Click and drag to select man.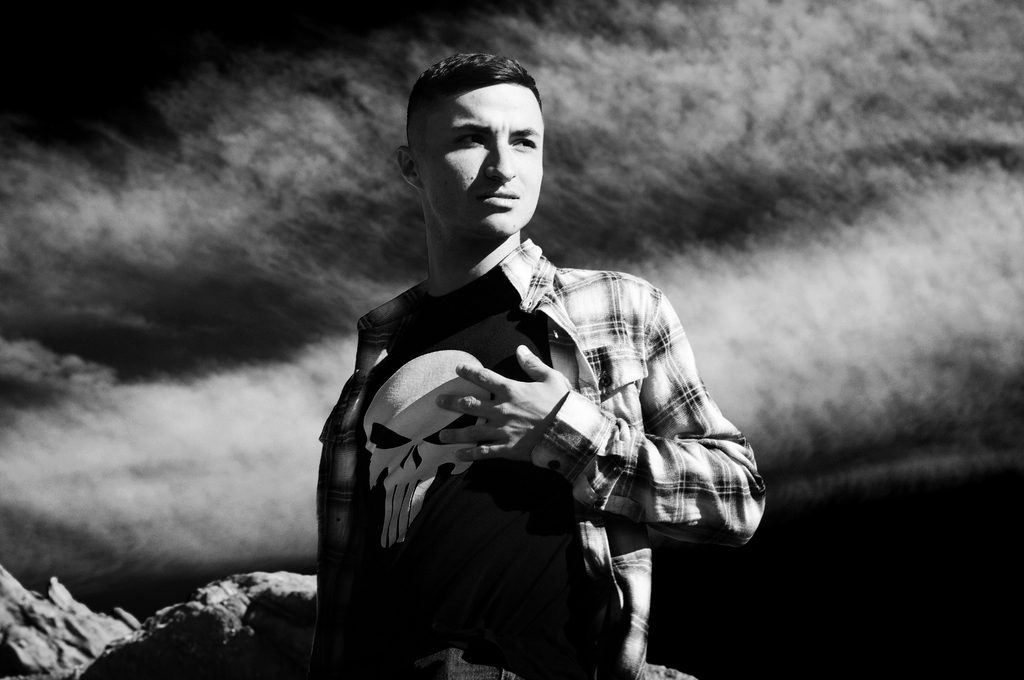
Selection: [315,50,775,679].
